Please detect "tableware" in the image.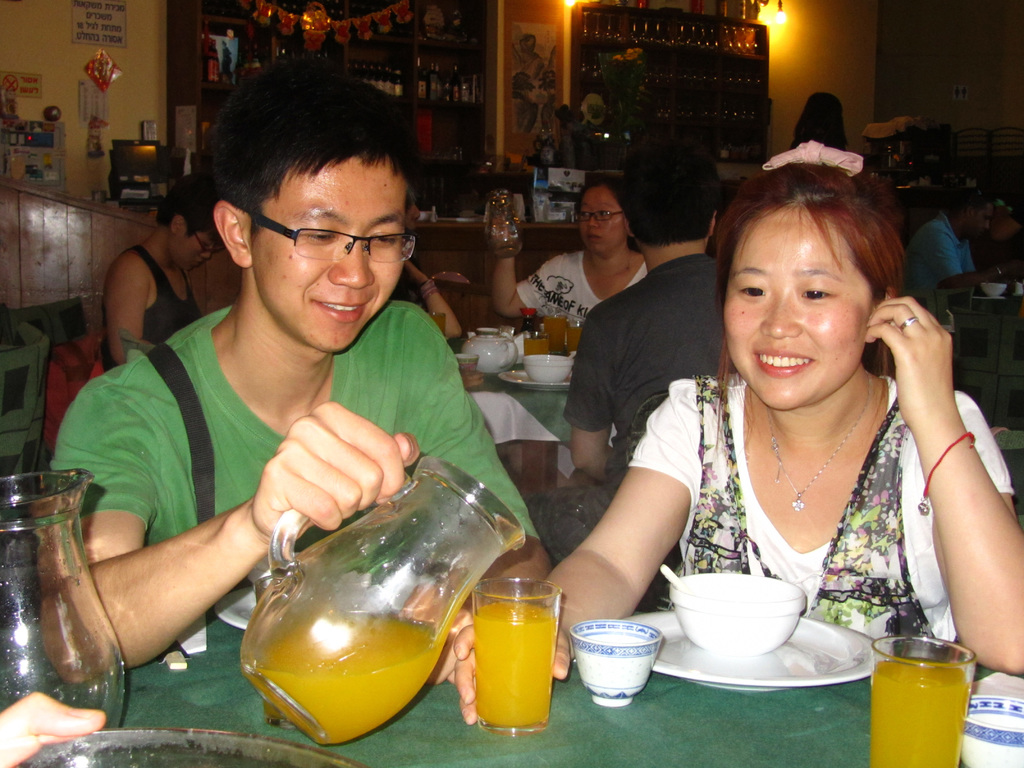
detection(483, 179, 522, 257).
